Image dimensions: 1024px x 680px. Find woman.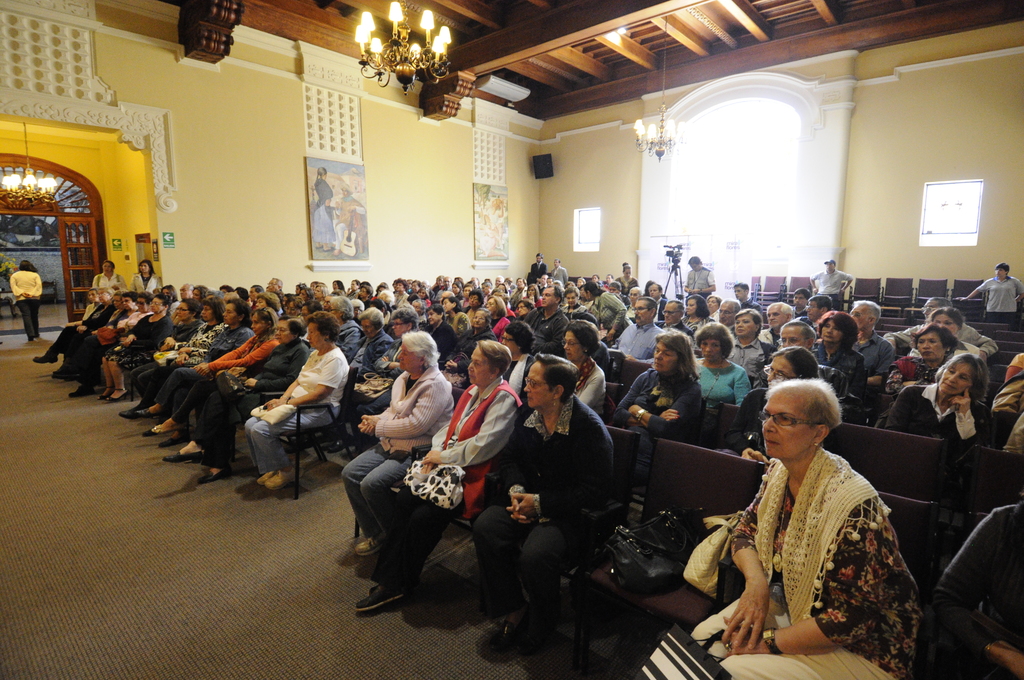
[left=139, top=298, right=232, bottom=417].
